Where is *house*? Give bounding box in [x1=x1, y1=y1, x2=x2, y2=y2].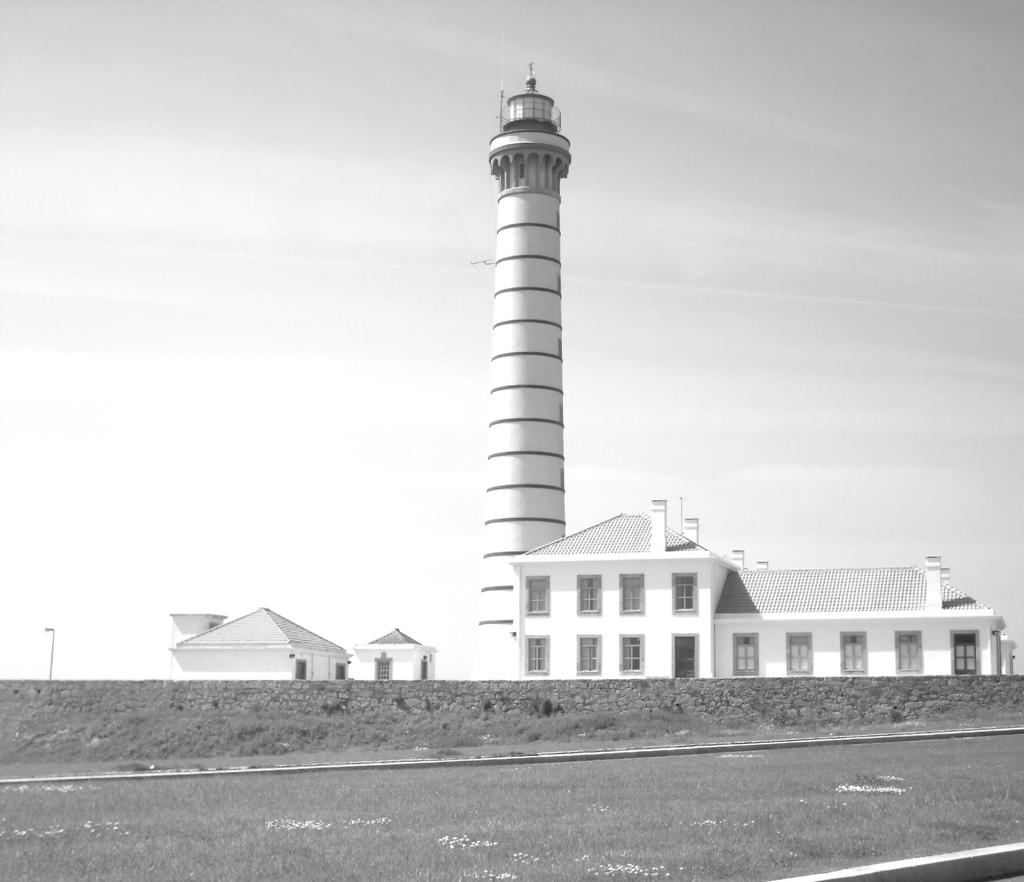
[x1=515, y1=504, x2=1020, y2=680].
